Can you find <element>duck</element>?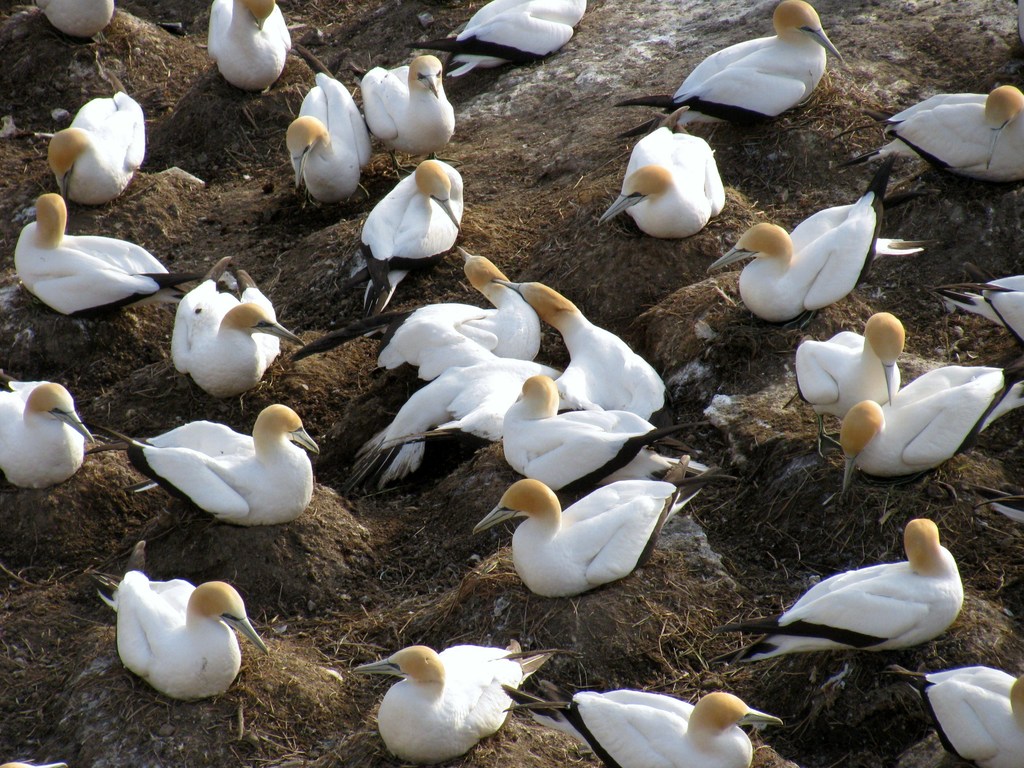
Yes, bounding box: [376, 243, 547, 399].
